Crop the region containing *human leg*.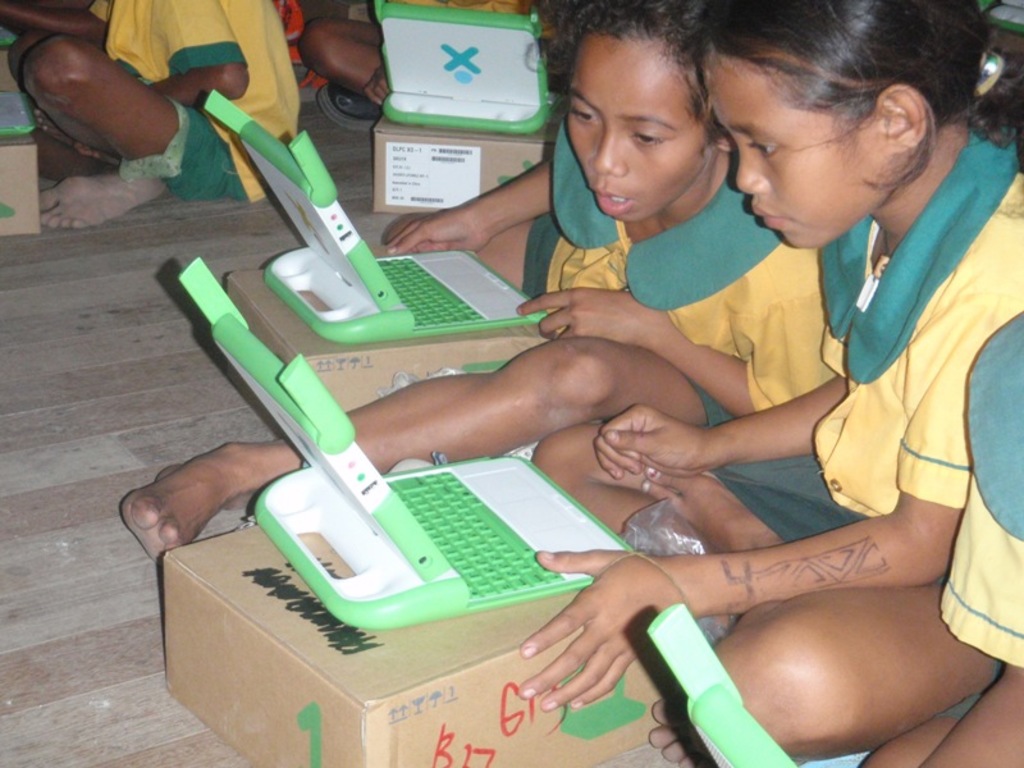
Crop region: box=[713, 602, 933, 767].
